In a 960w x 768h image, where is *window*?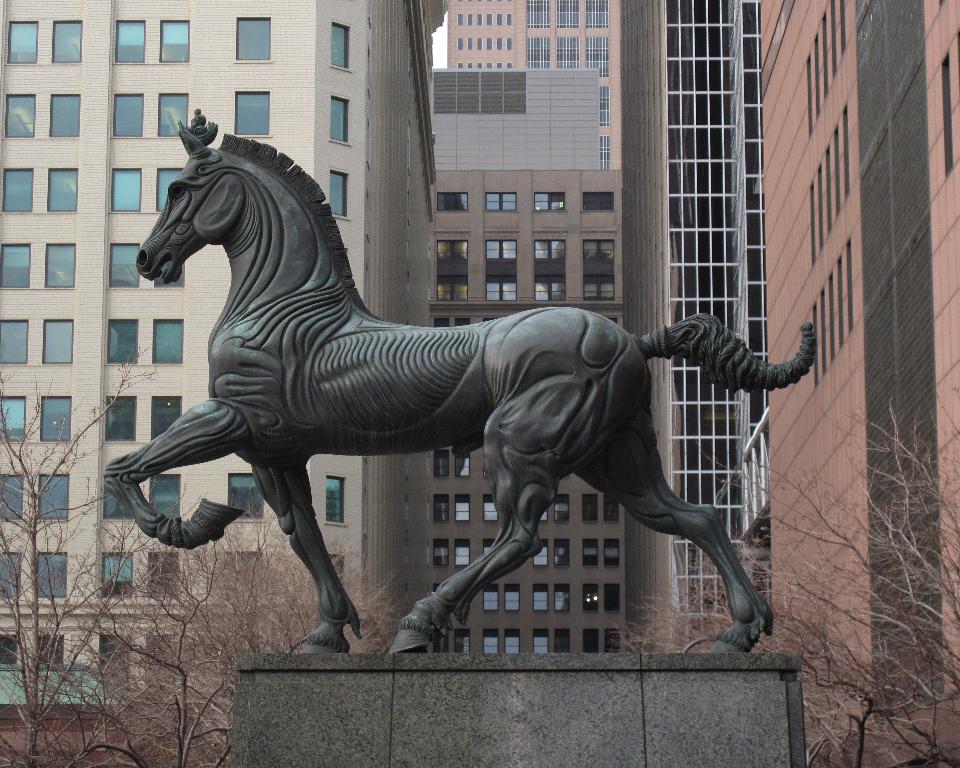
(x1=532, y1=236, x2=565, y2=262).
